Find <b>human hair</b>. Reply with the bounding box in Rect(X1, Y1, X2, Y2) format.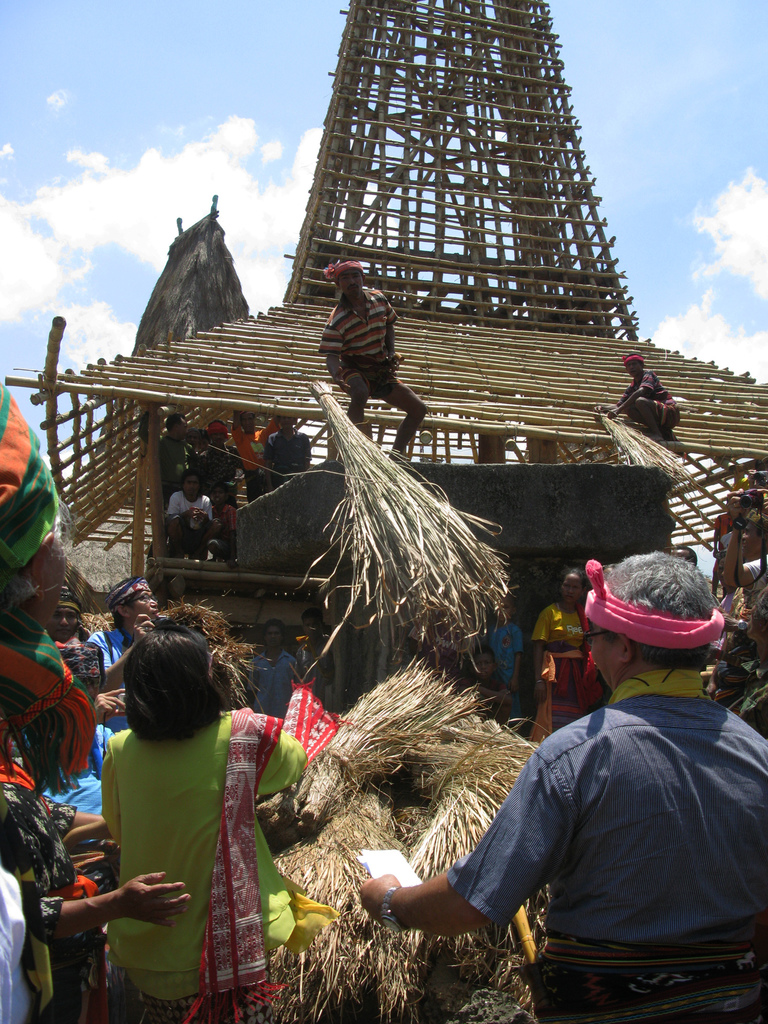
Rect(116, 630, 224, 756).
